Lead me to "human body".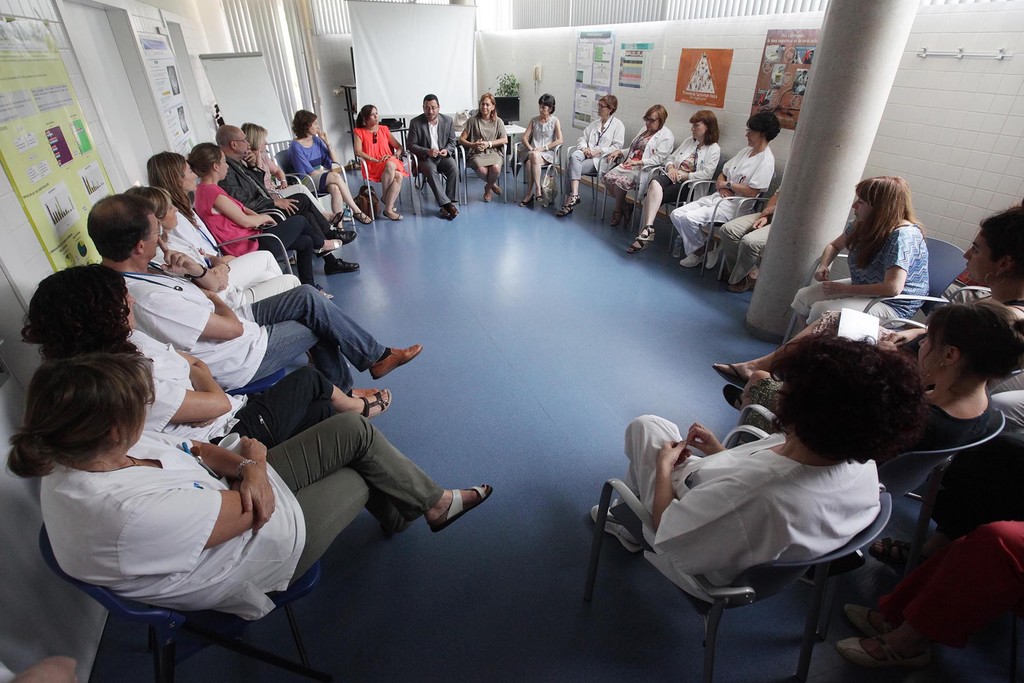
Lead to (404,93,461,226).
